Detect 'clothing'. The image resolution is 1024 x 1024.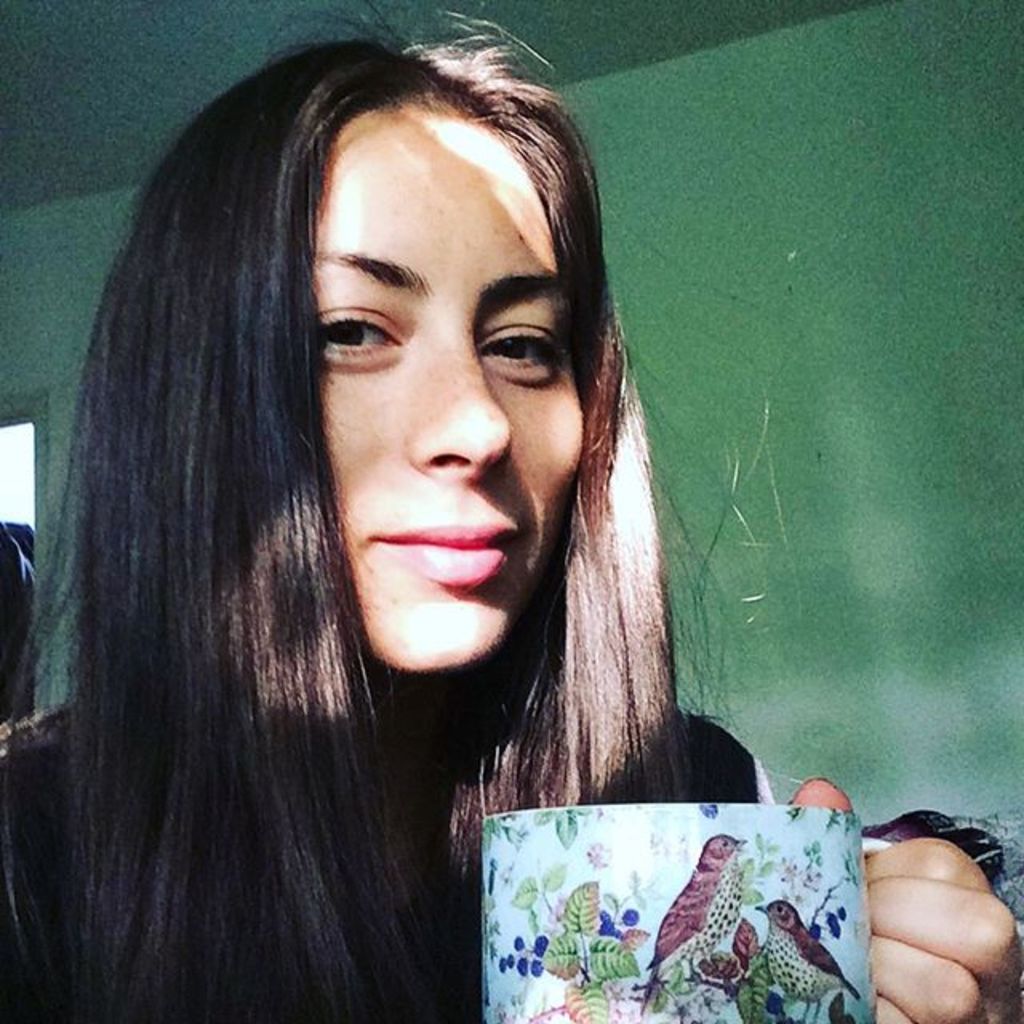
box(0, 704, 802, 1022).
